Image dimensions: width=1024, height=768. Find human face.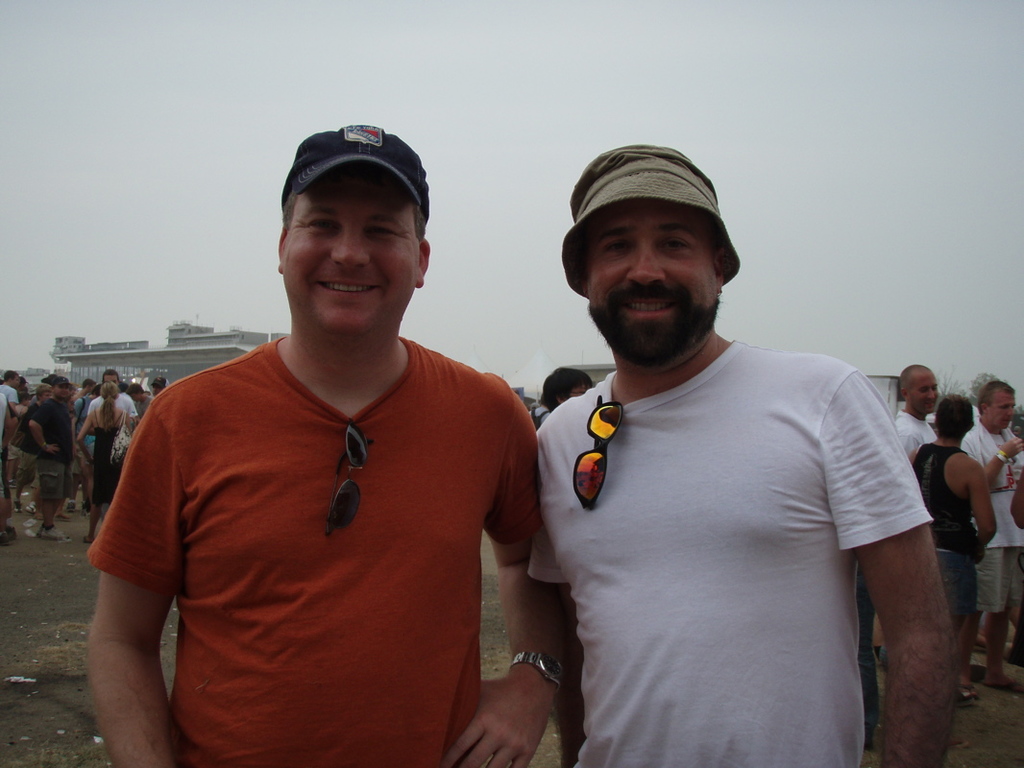
(281,169,426,338).
